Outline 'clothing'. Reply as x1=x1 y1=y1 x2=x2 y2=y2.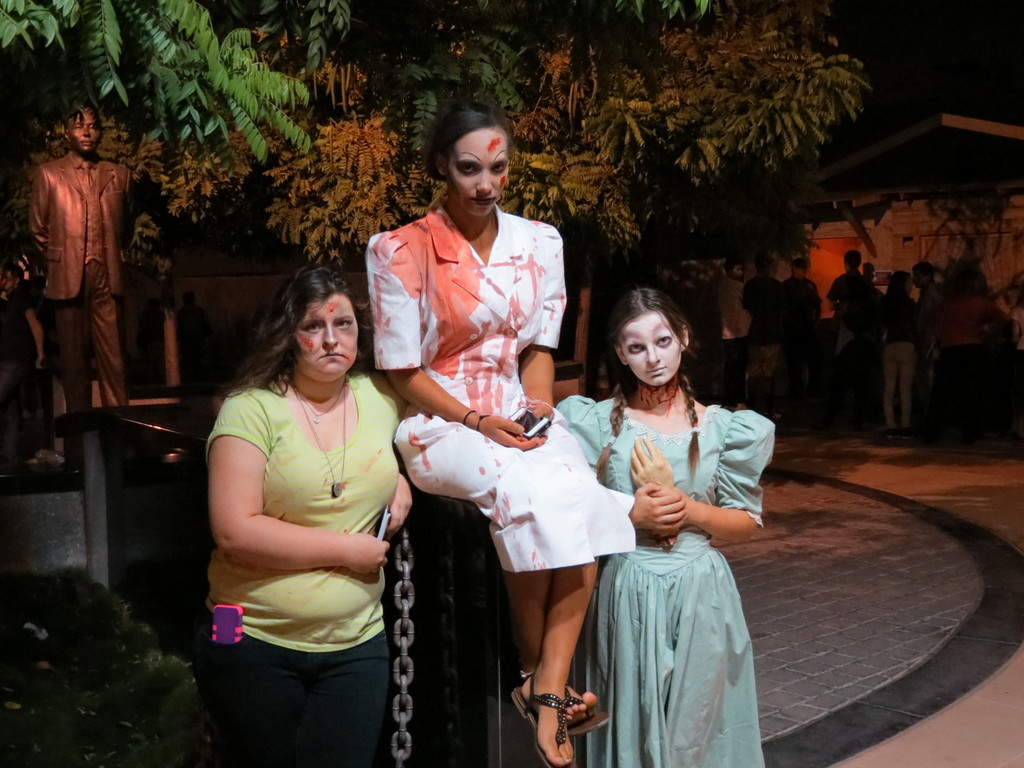
x1=550 y1=394 x2=773 y2=767.
